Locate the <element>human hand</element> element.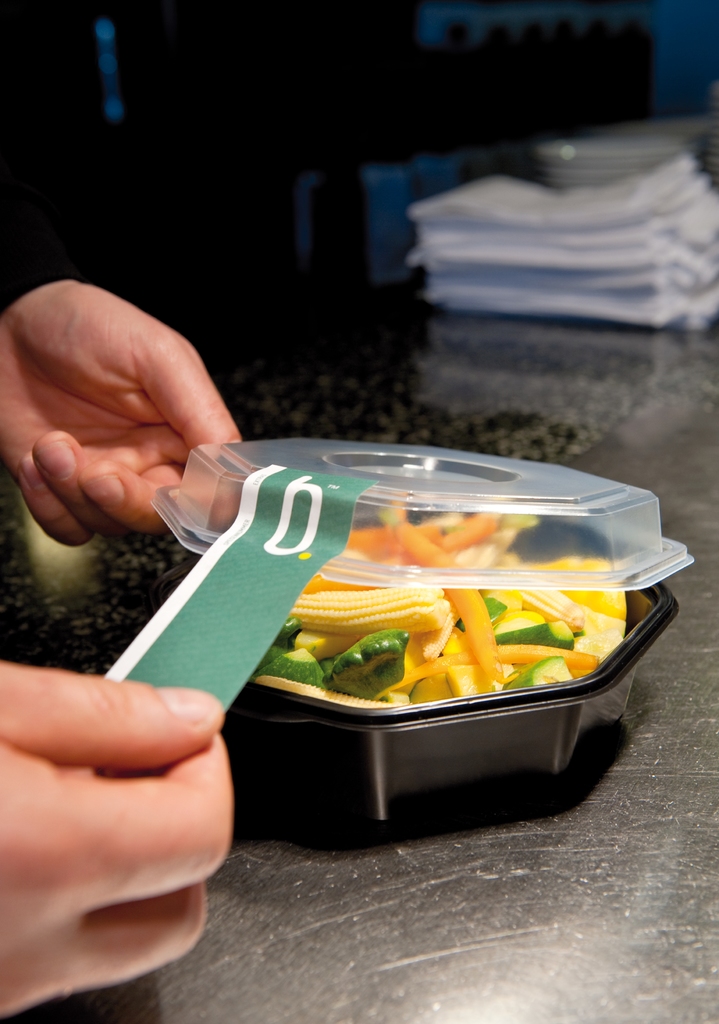
Element bbox: 0 660 237 1018.
